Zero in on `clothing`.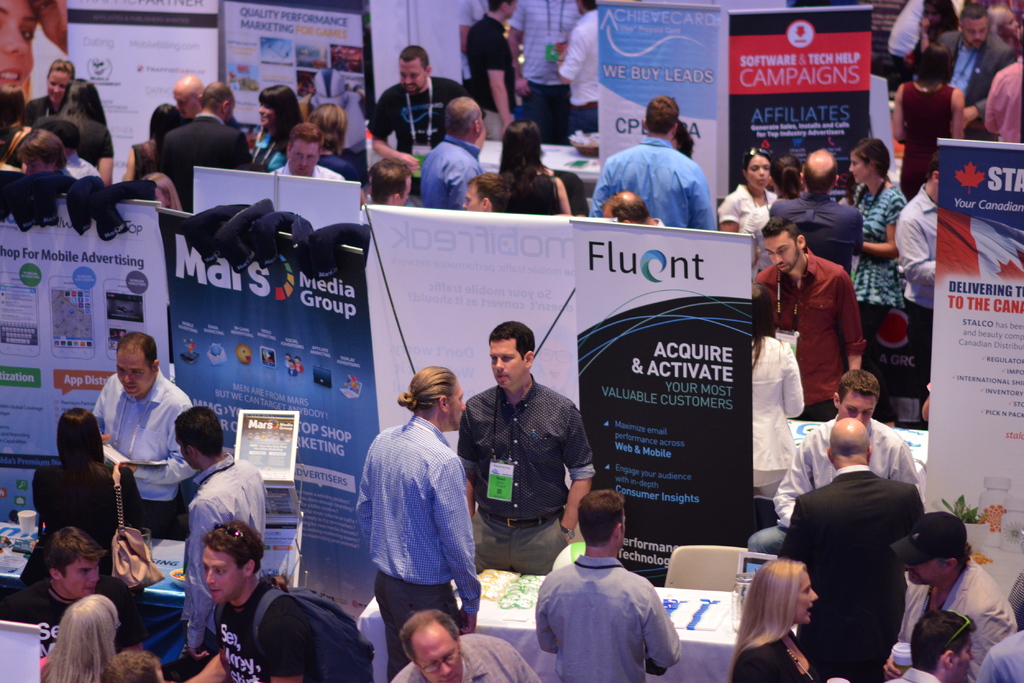
Zeroed in: 93/367/193/540.
